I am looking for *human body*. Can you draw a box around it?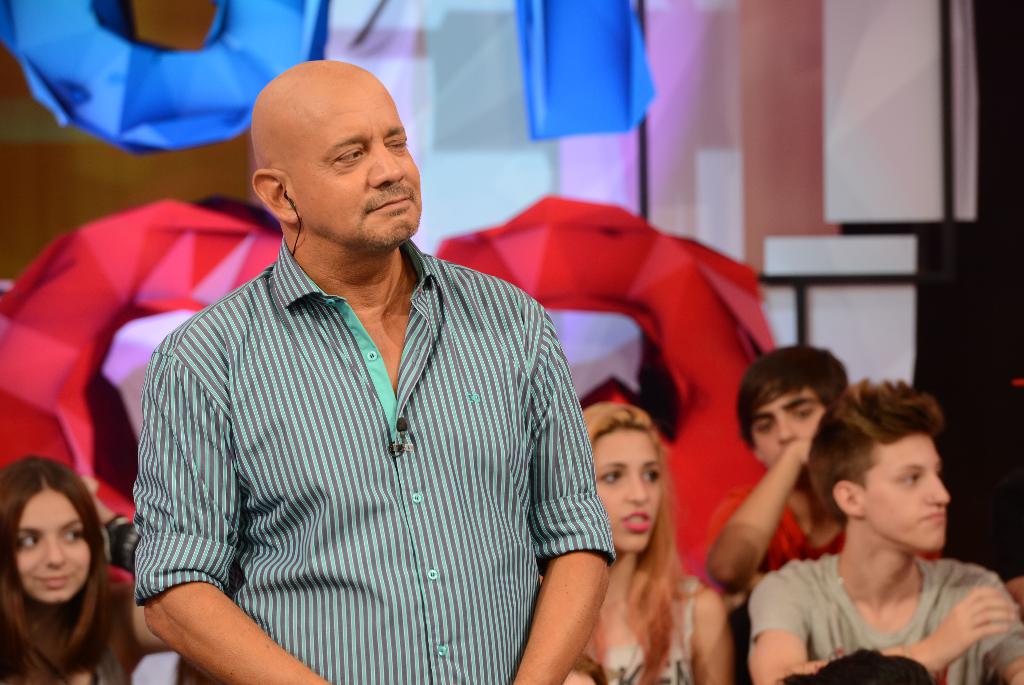
Sure, the bounding box is left=705, top=444, right=942, bottom=597.
